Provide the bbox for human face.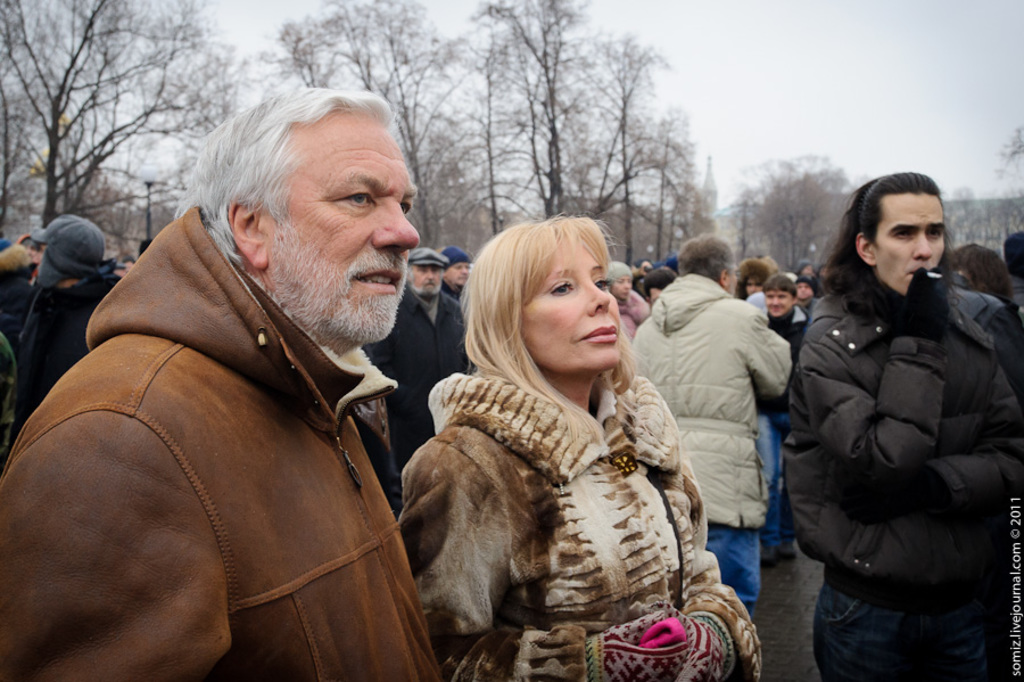
bbox=(796, 280, 814, 301).
